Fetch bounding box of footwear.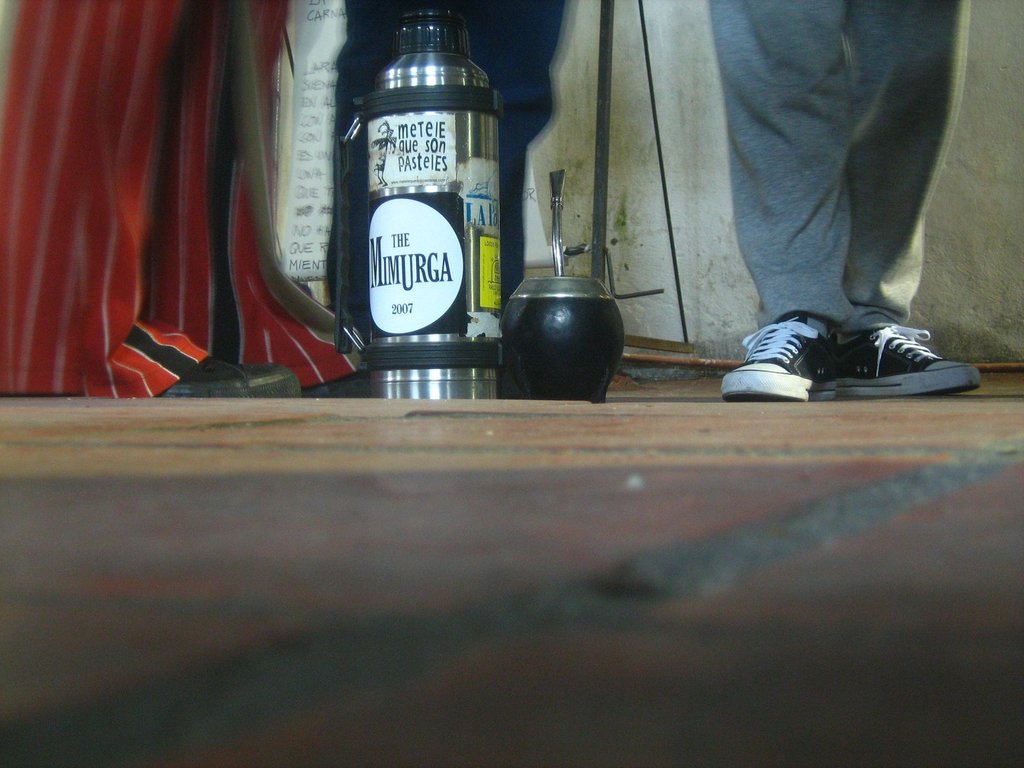
Bbox: bbox(811, 320, 987, 399).
